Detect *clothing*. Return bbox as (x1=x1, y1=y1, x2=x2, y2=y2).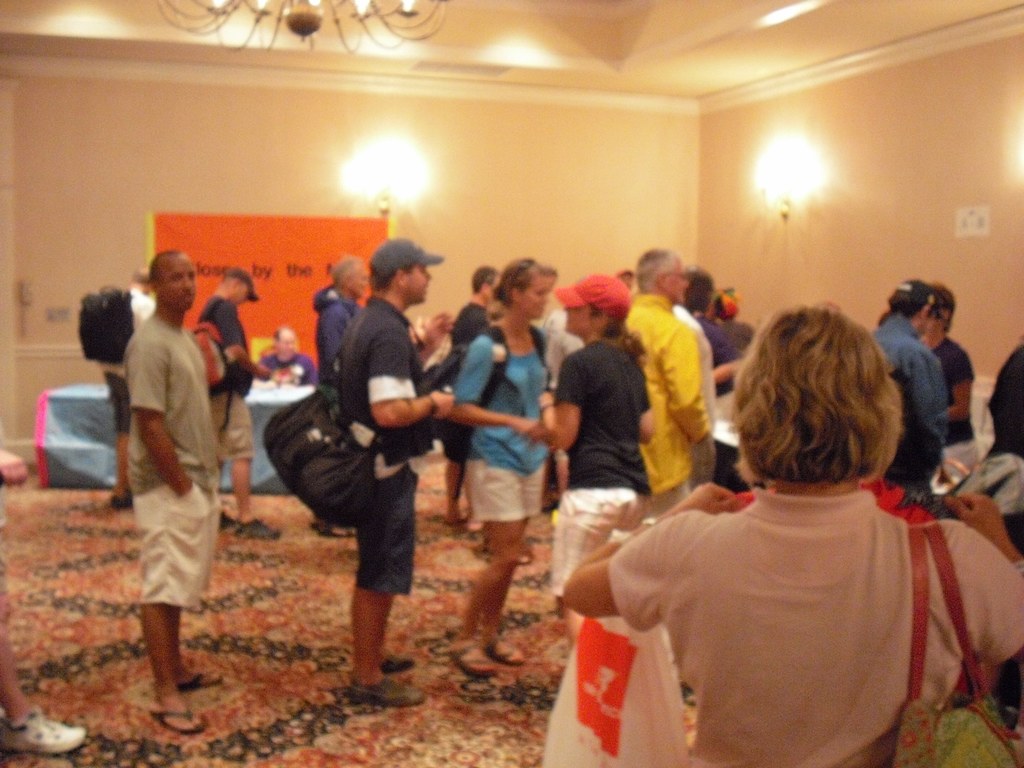
(x1=924, y1=328, x2=977, y2=451).
